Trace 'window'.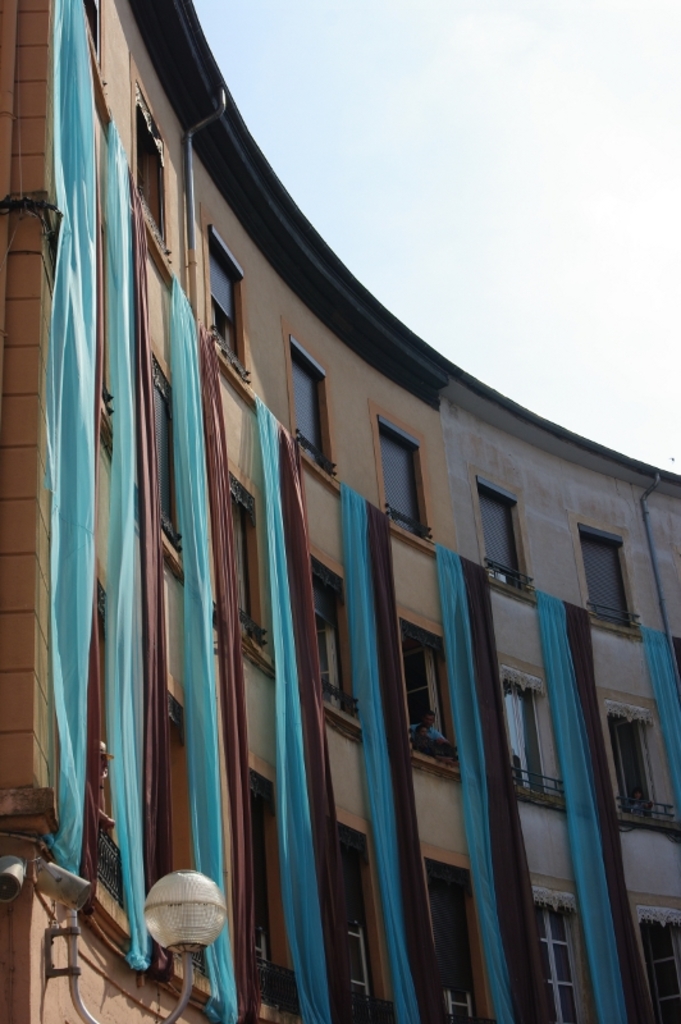
Traced to Rect(408, 620, 462, 762).
